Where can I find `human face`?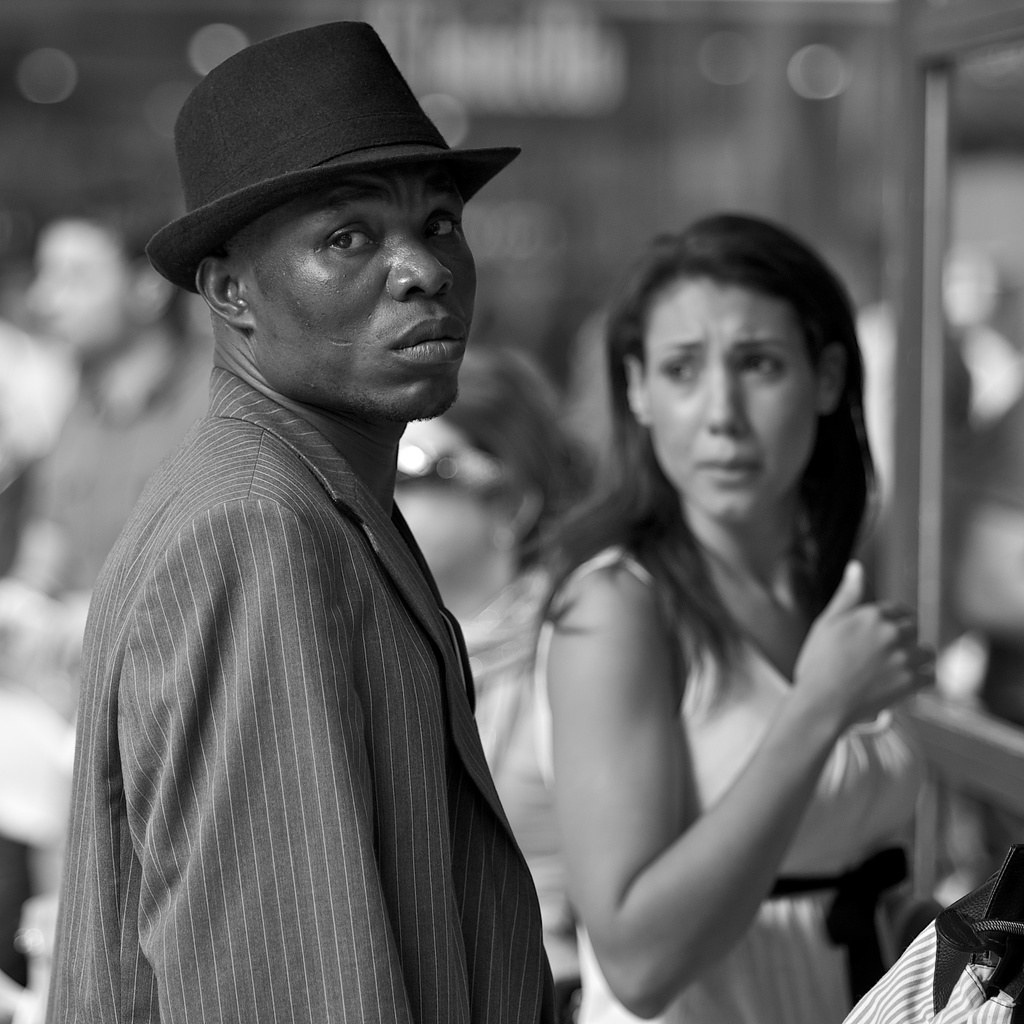
You can find it at (x1=253, y1=169, x2=467, y2=412).
